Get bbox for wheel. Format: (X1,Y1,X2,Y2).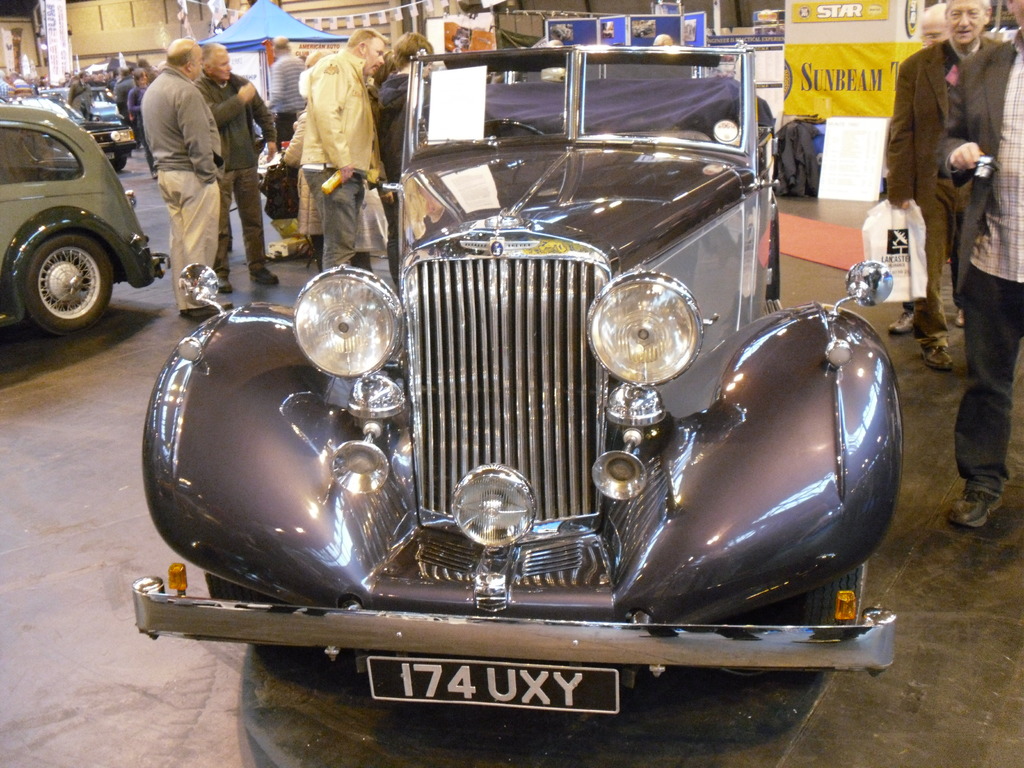
(789,566,867,652).
